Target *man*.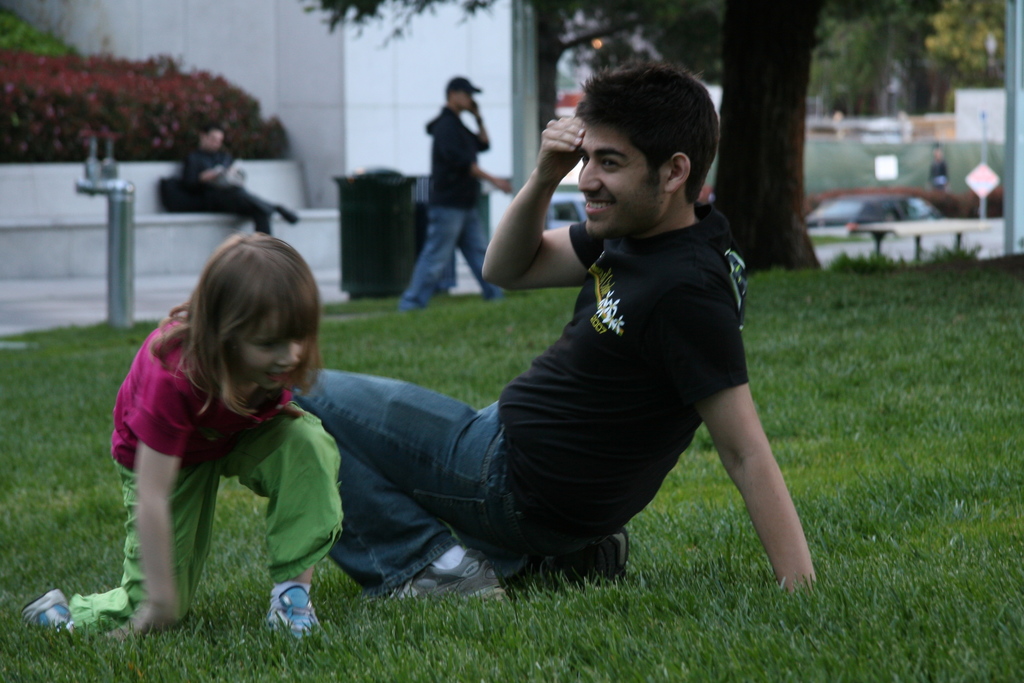
Target region: x1=305 y1=76 x2=830 y2=600.
